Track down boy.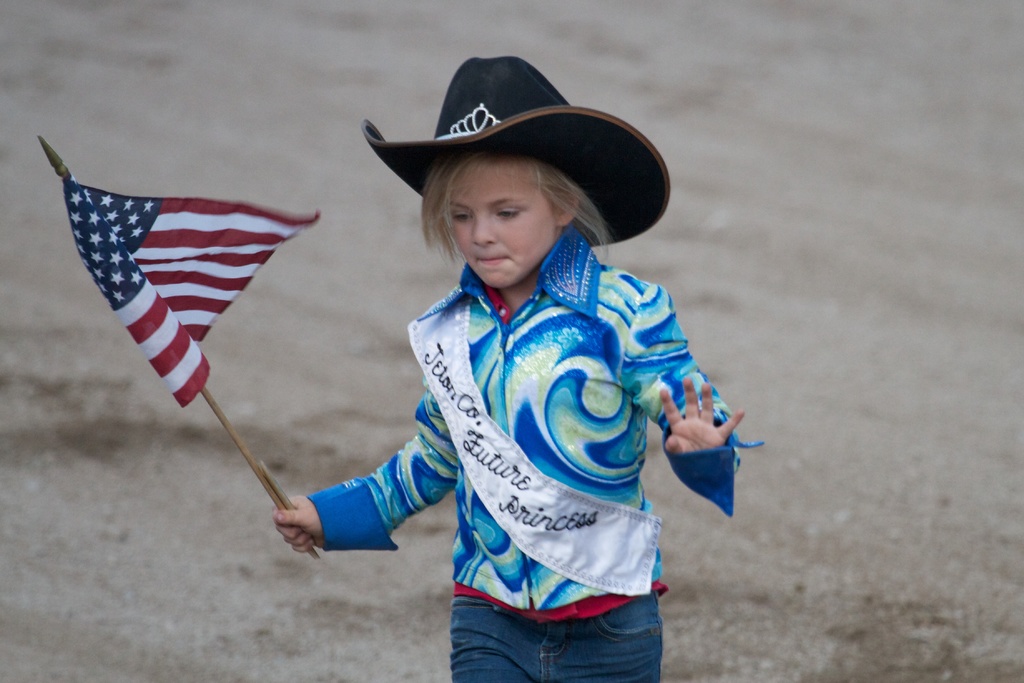
Tracked to (left=273, top=57, right=763, bottom=682).
